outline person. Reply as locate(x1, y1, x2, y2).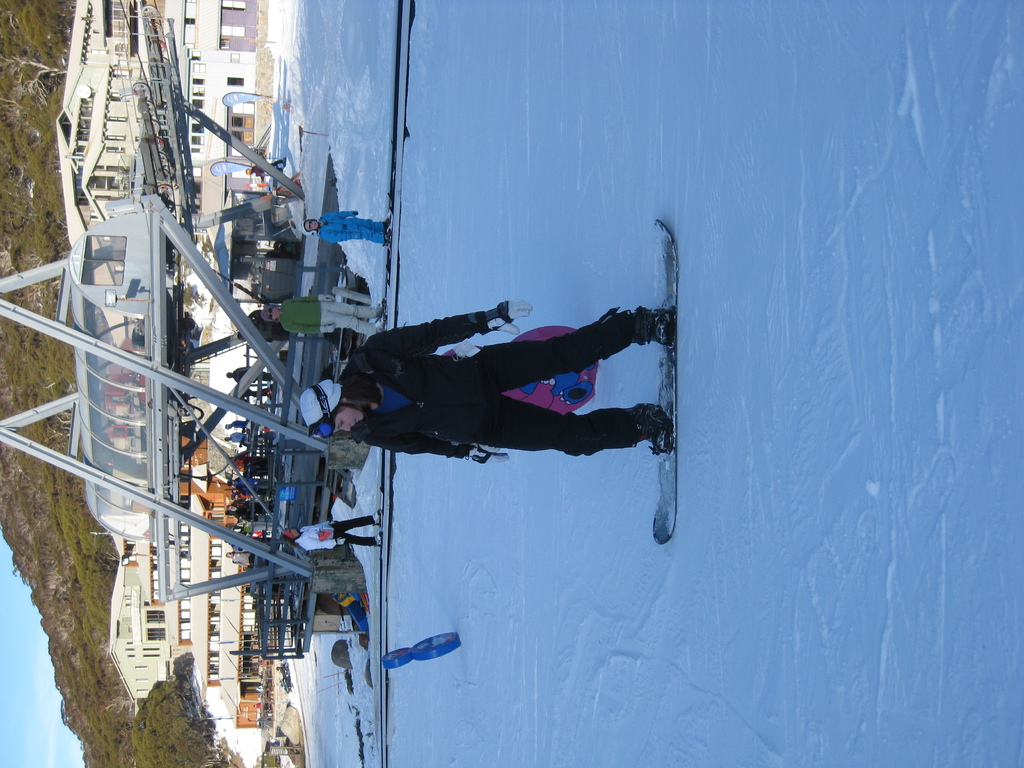
locate(329, 257, 657, 529).
